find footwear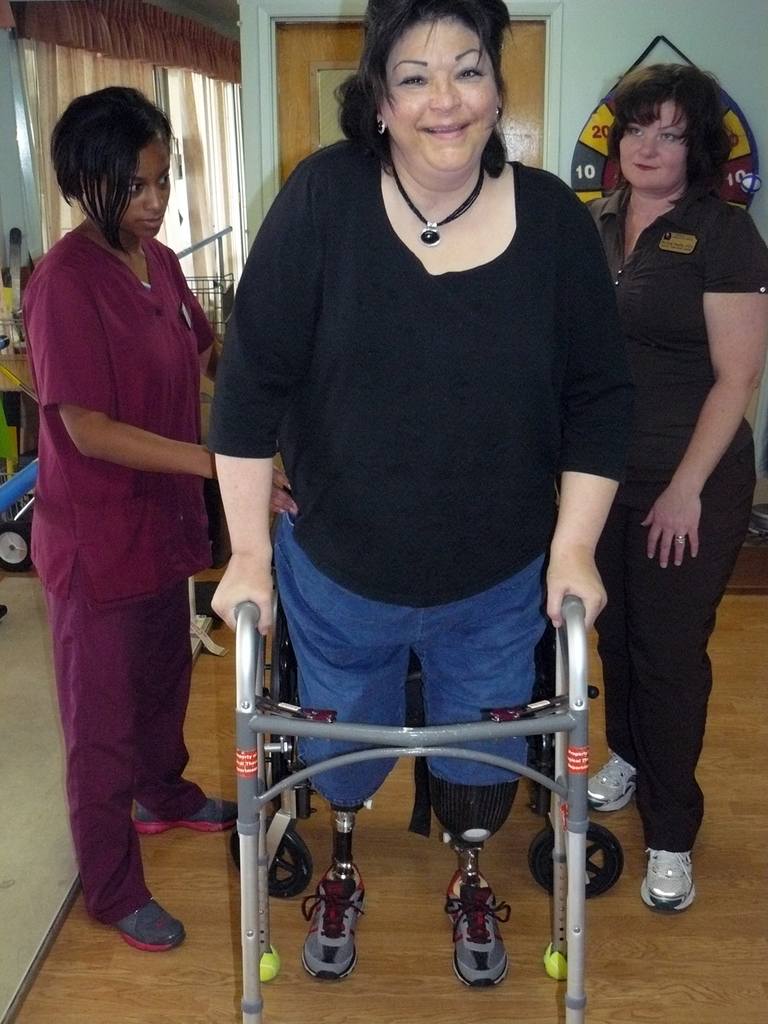
bbox=(585, 751, 644, 821)
